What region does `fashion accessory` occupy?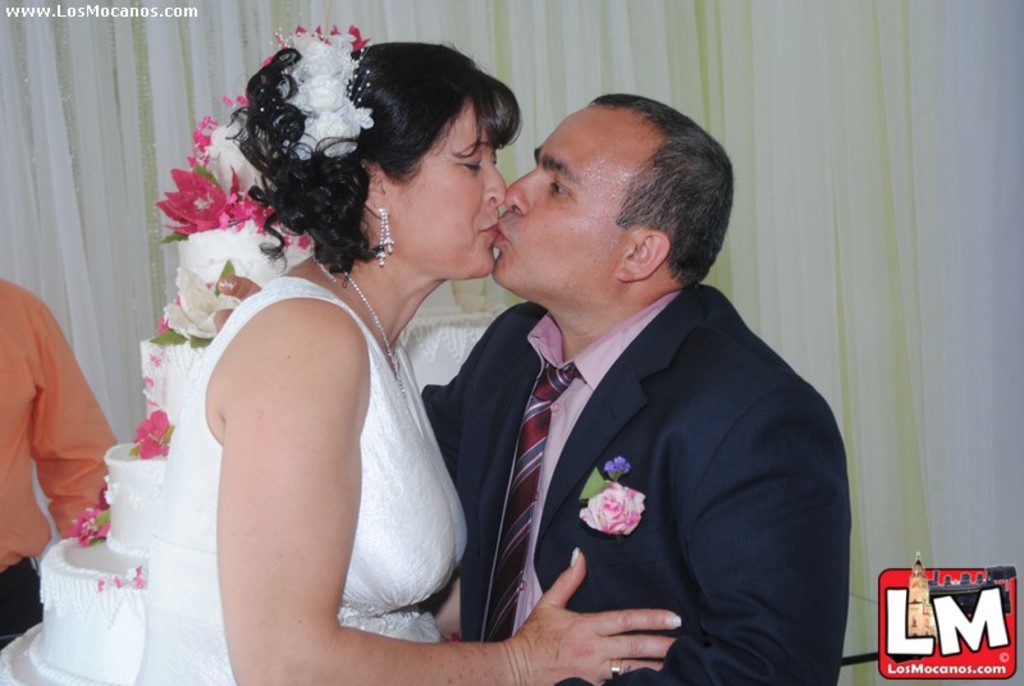
[371, 207, 396, 267].
